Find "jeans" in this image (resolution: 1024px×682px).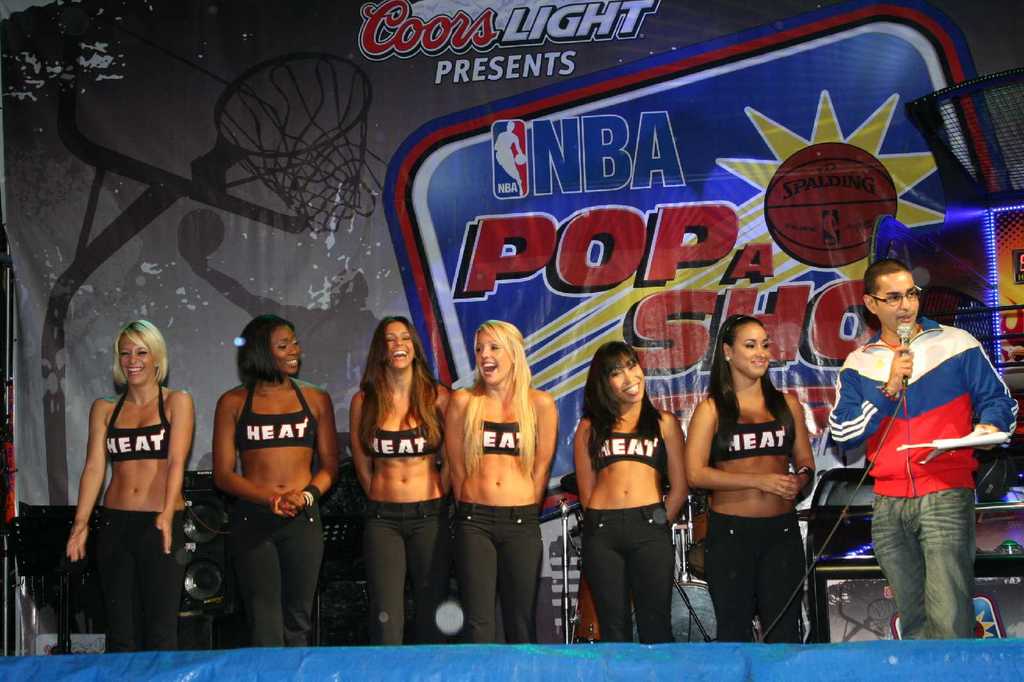
crop(362, 502, 465, 641).
